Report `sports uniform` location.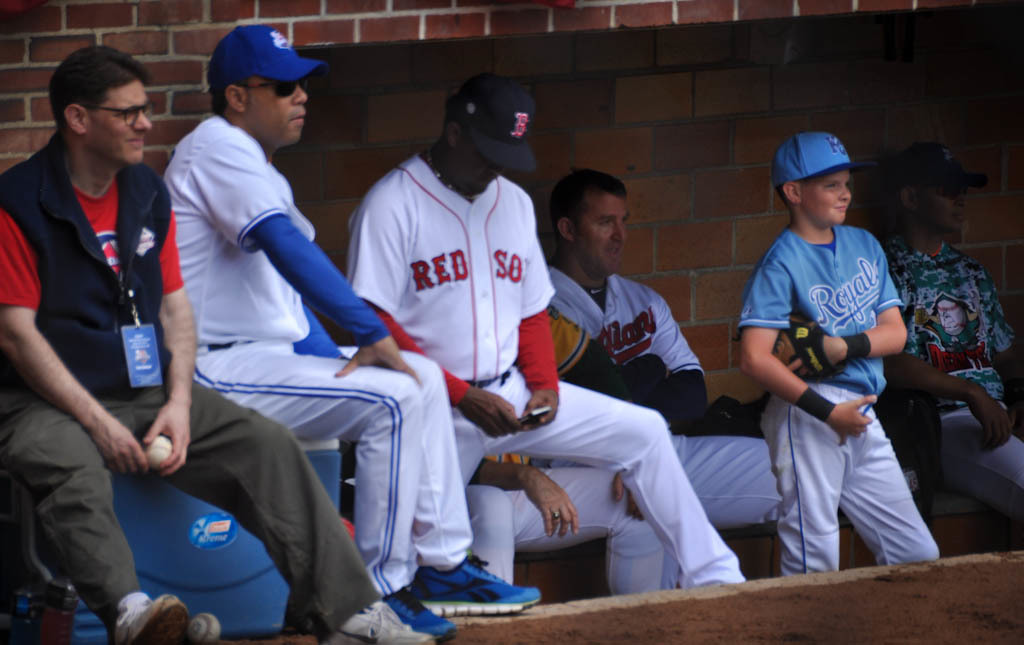
Report: box(378, 591, 469, 644).
